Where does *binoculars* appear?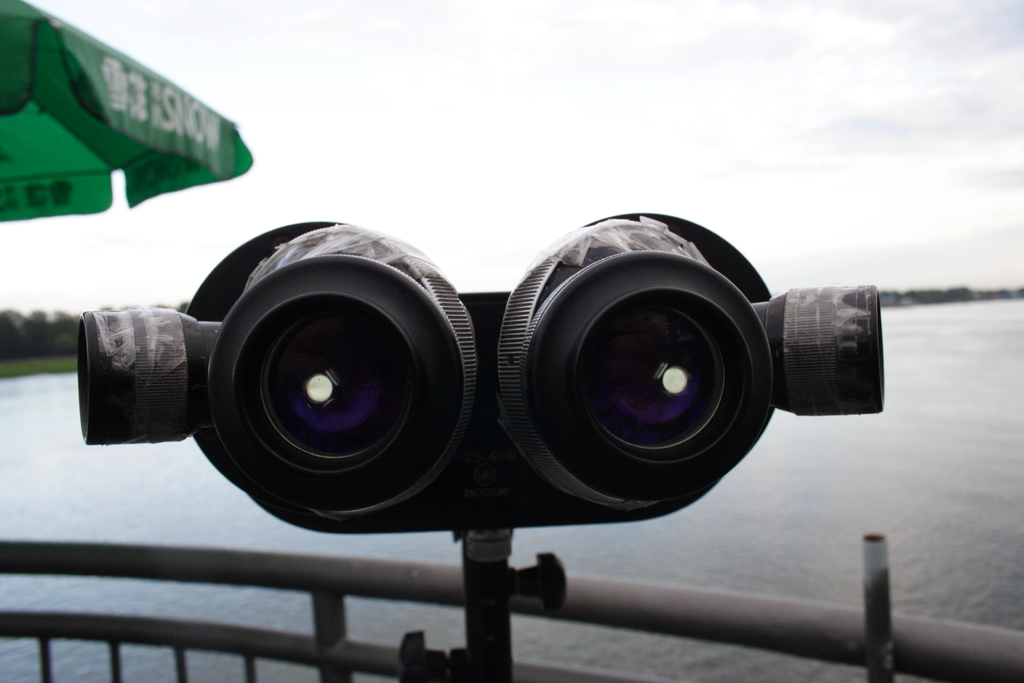
Appears at 74,209,892,535.
